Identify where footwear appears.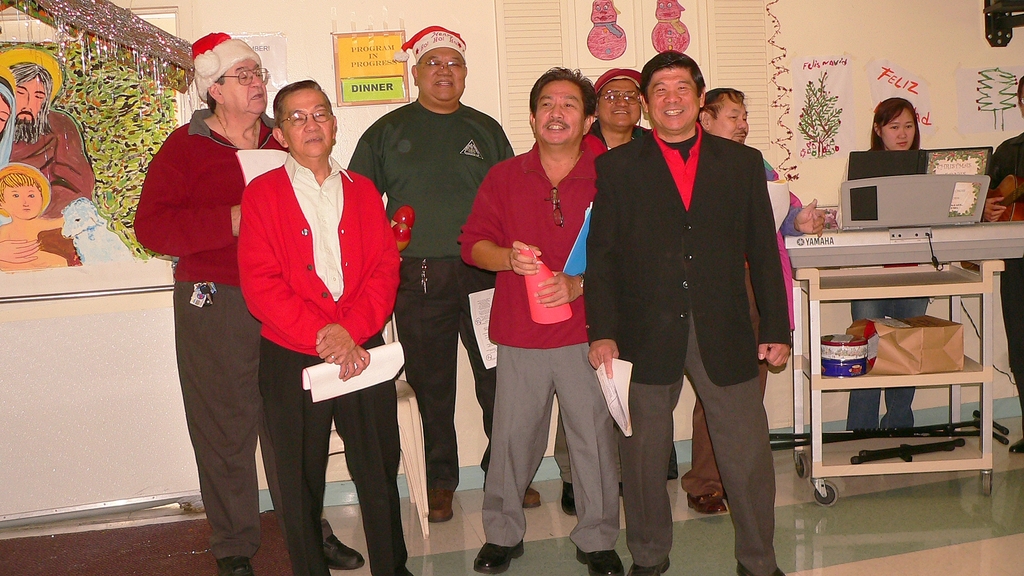
Appears at (x1=216, y1=556, x2=255, y2=575).
